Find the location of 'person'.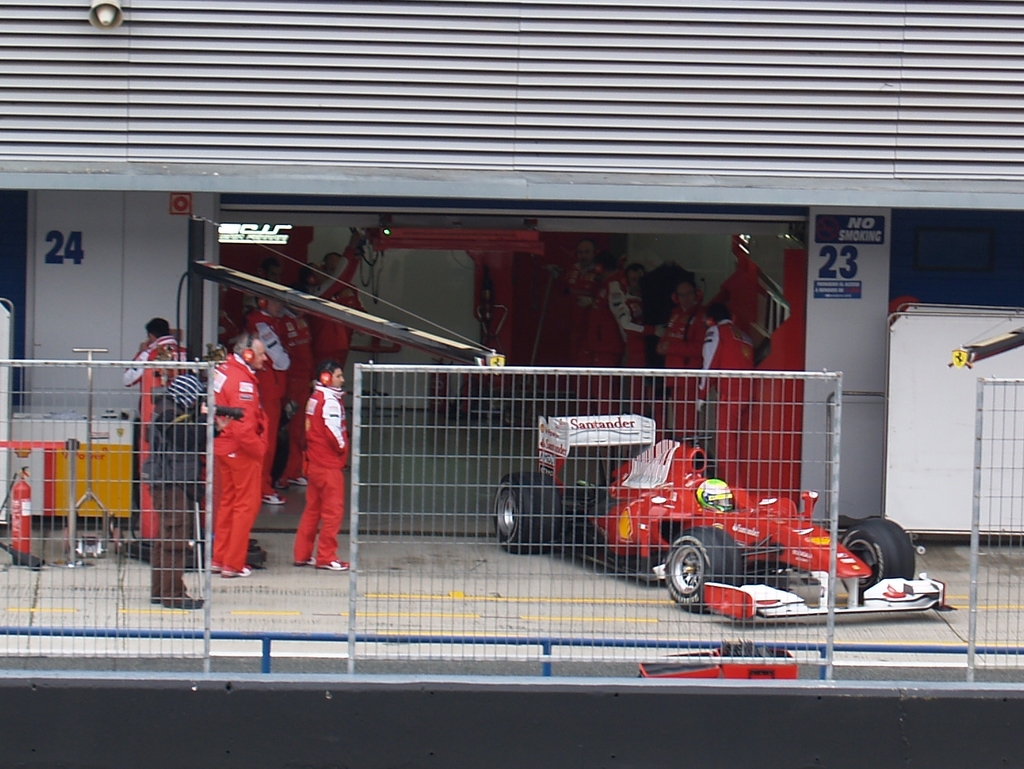
Location: (654,280,715,449).
